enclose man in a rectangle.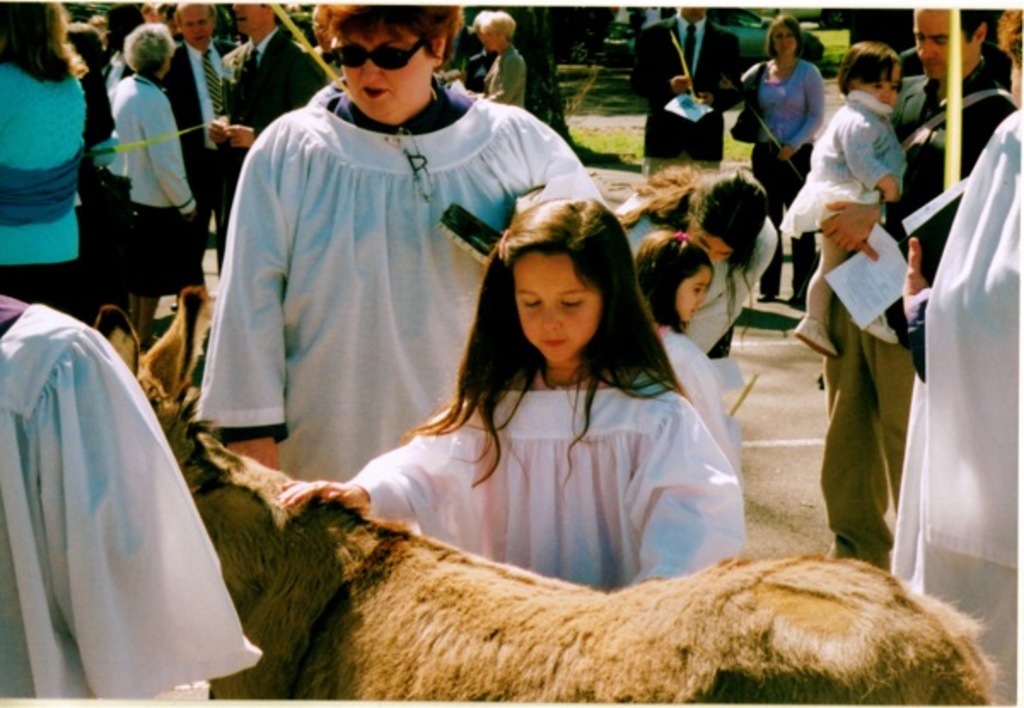
{"x1": 630, "y1": 3, "x2": 746, "y2": 215}.
